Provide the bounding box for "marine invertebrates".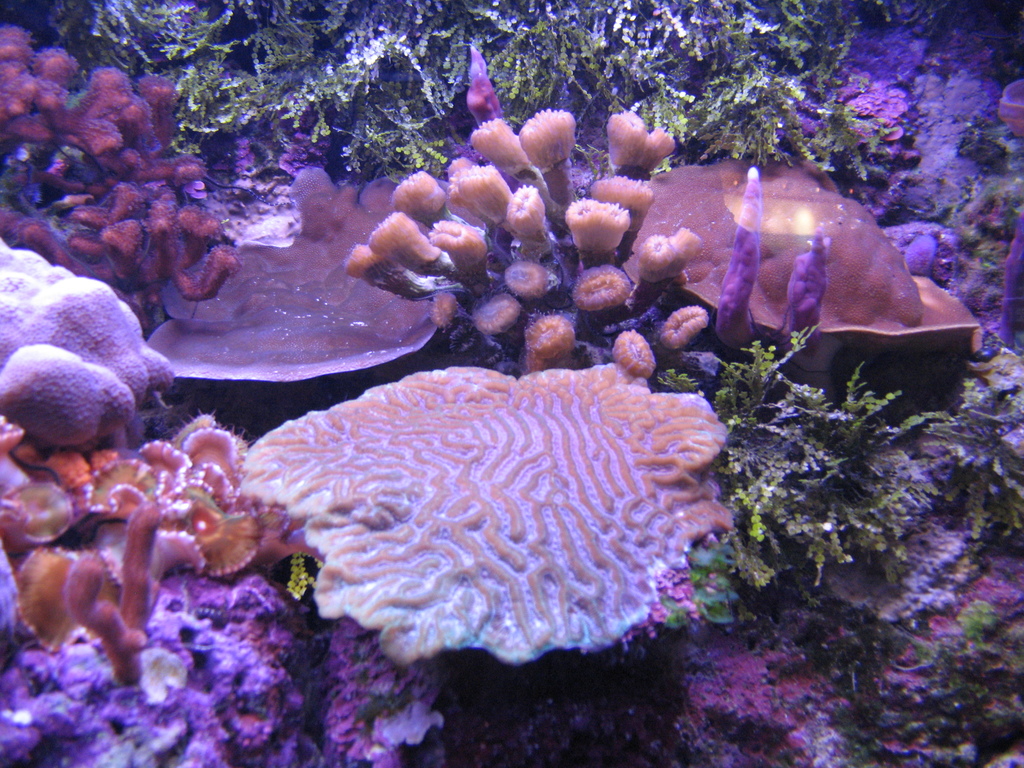
[815,51,920,170].
